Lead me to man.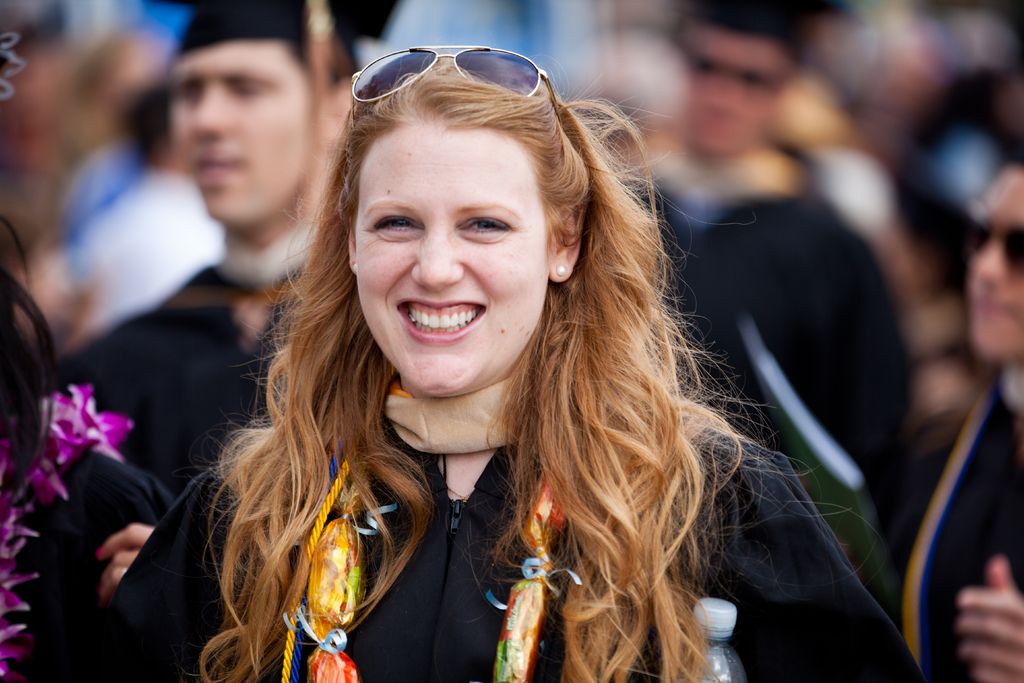
Lead to BBox(52, 0, 404, 504).
